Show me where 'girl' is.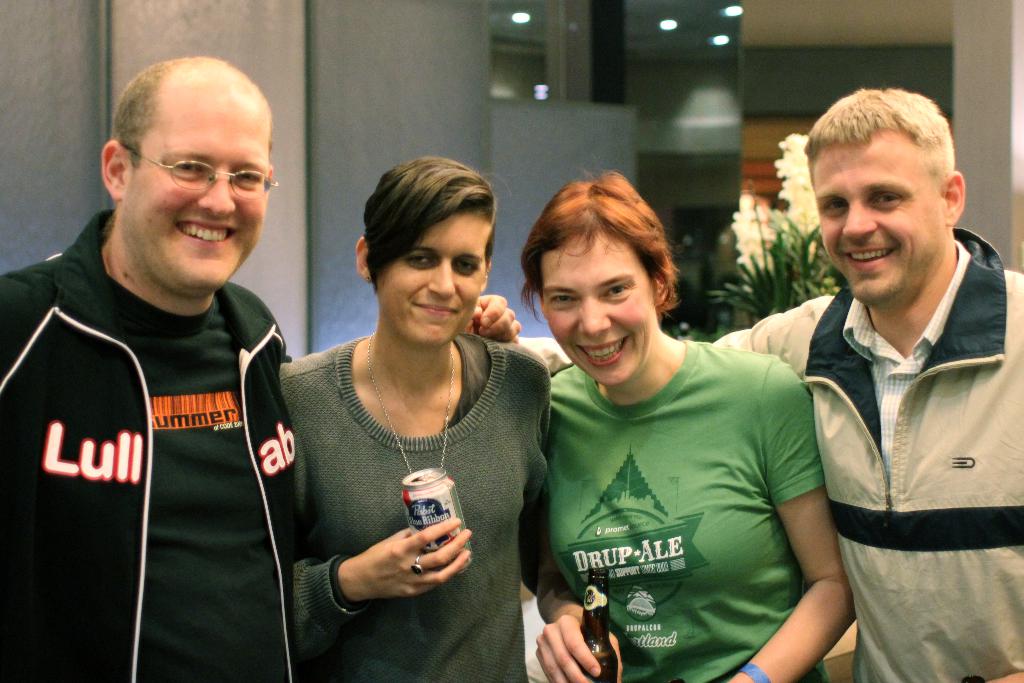
'girl' is at (537, 168, 858, 682).
